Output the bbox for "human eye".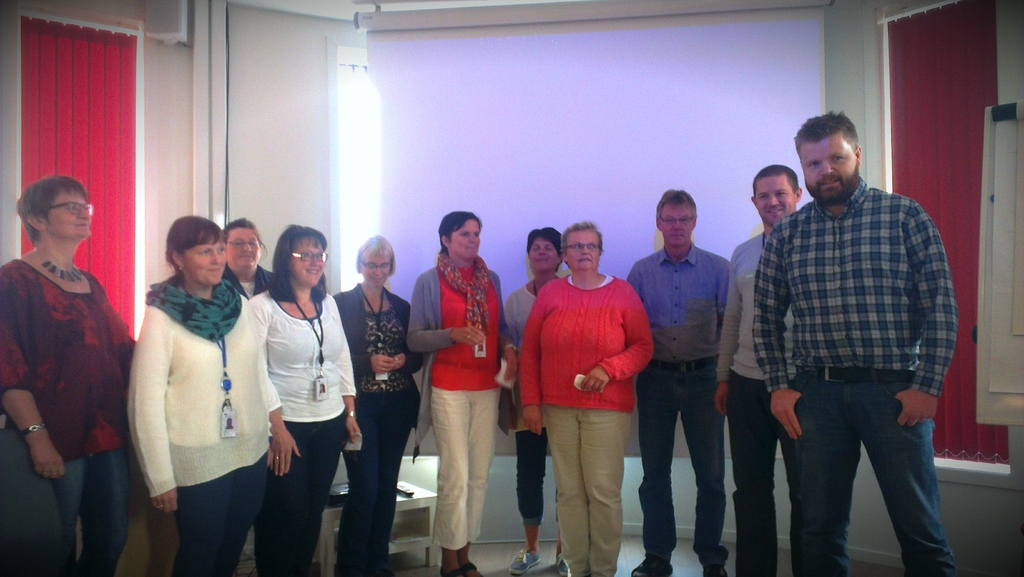
x1=664 y1=216 x2=671 y2=223.
